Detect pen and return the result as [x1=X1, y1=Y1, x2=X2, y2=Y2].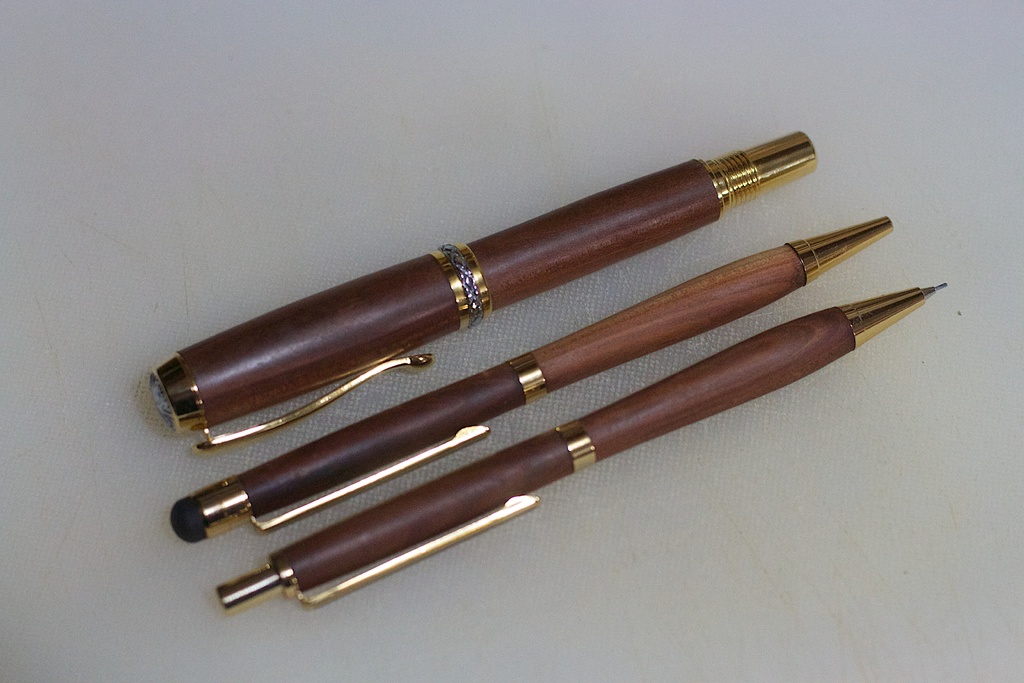
[x1=139, y1=120, x2=817, y2=458].
